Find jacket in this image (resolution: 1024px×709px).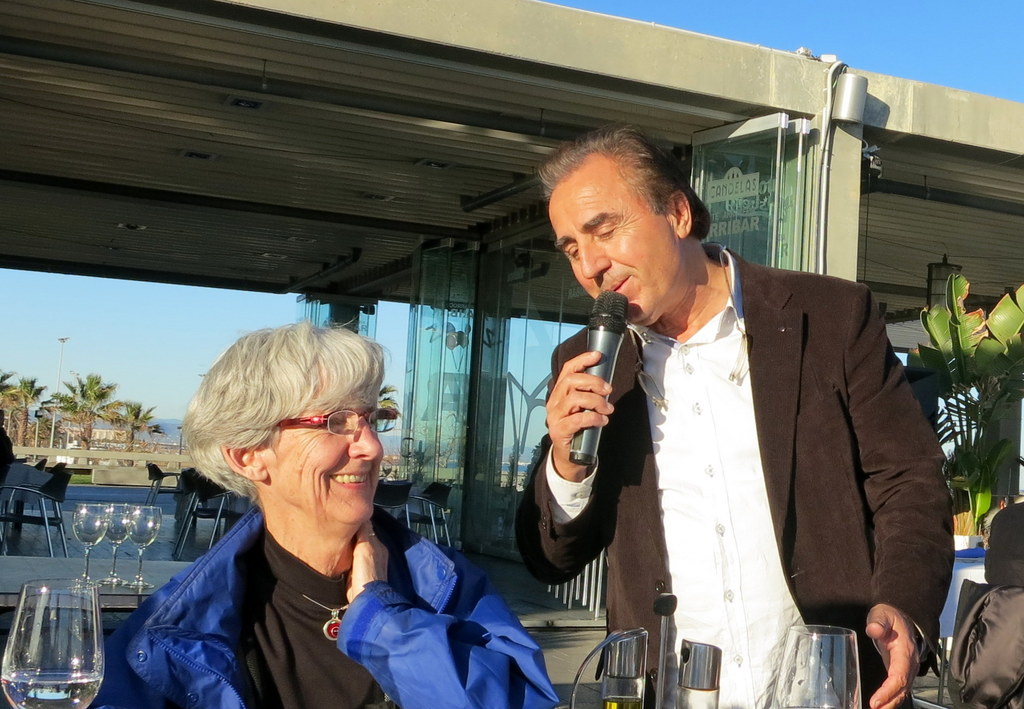
bbox=[79, 506, 560, 708].
